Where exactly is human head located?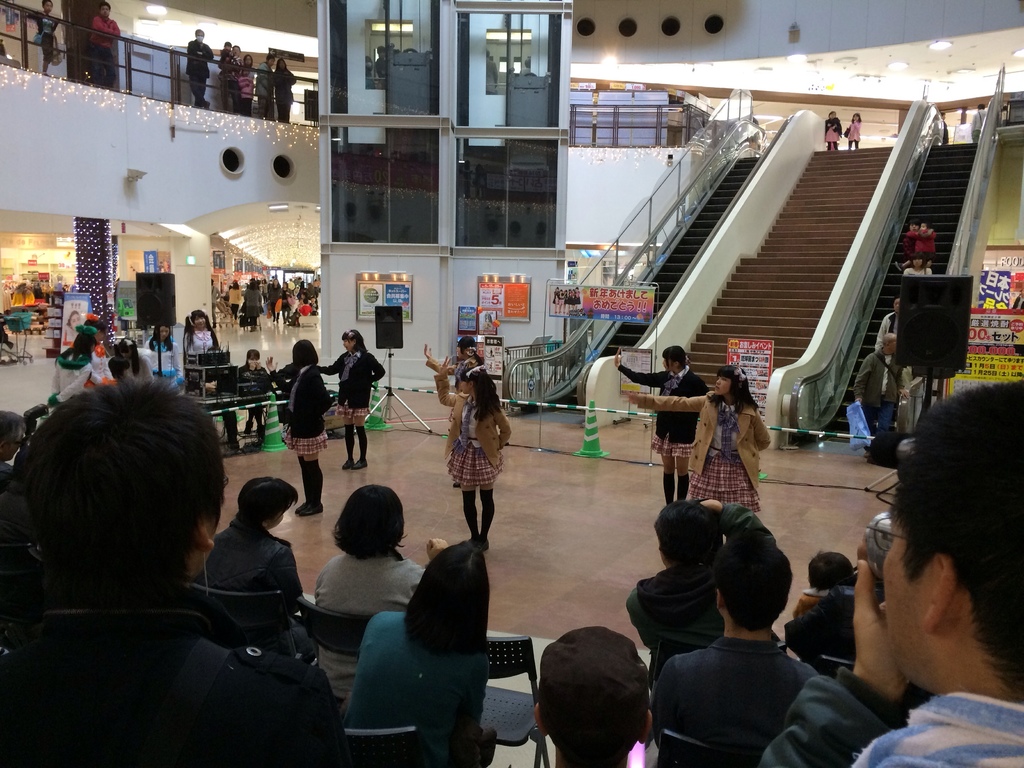
Its bounding box is Rect(244, 347, 262, 368).
